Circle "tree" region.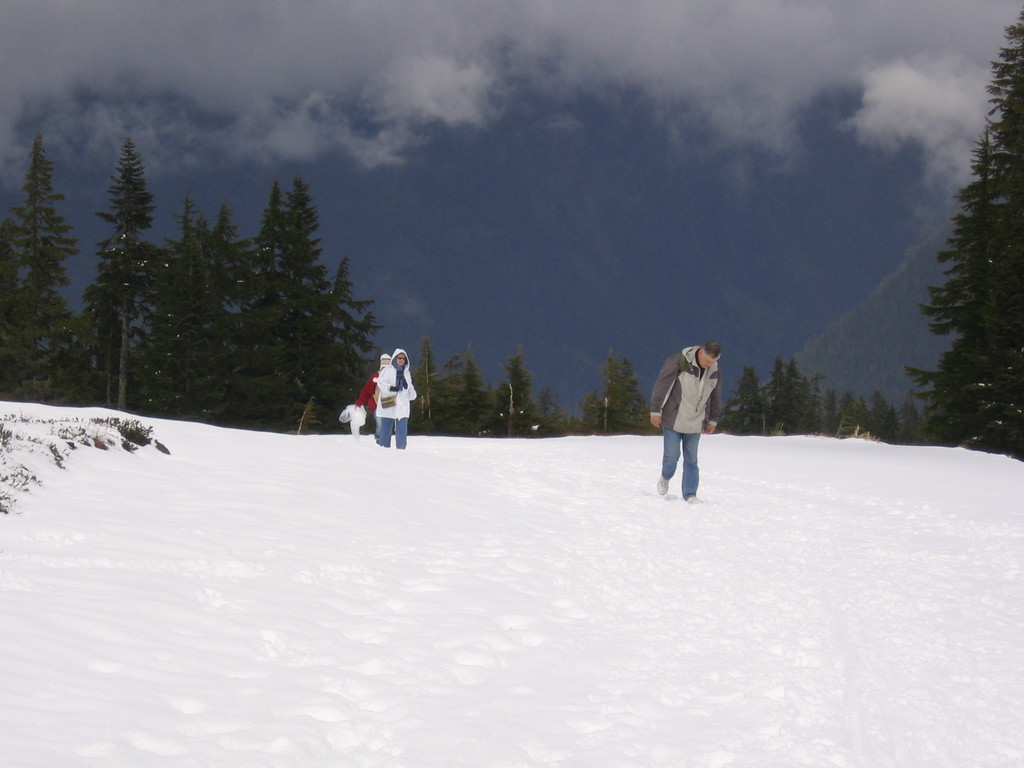
Region: {"x1": 897, "y1": 0, "x2": 1023, "y2": 462}.
